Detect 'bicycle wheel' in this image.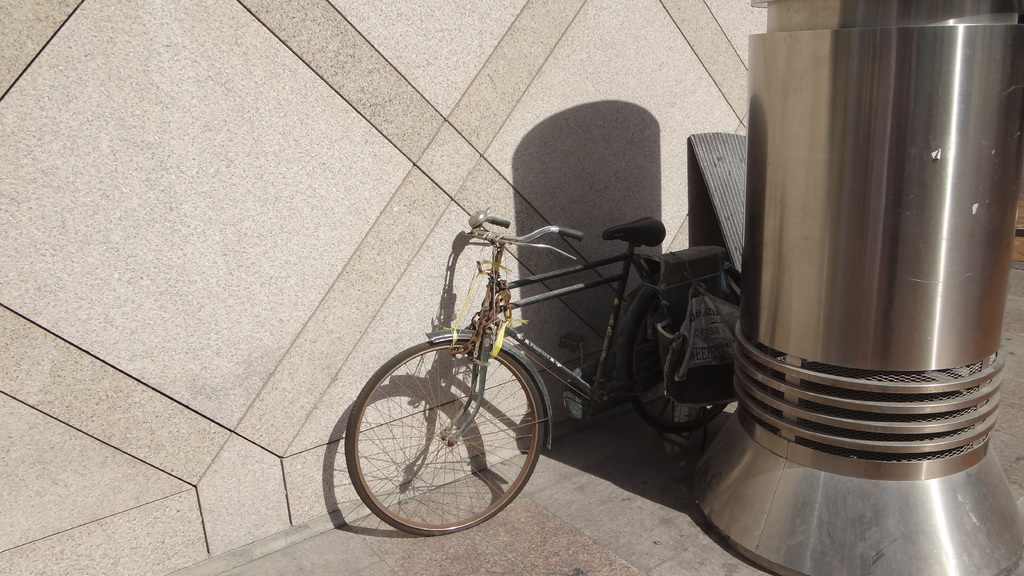
Detection: left=335, top=330, right=551, bottom=531.
